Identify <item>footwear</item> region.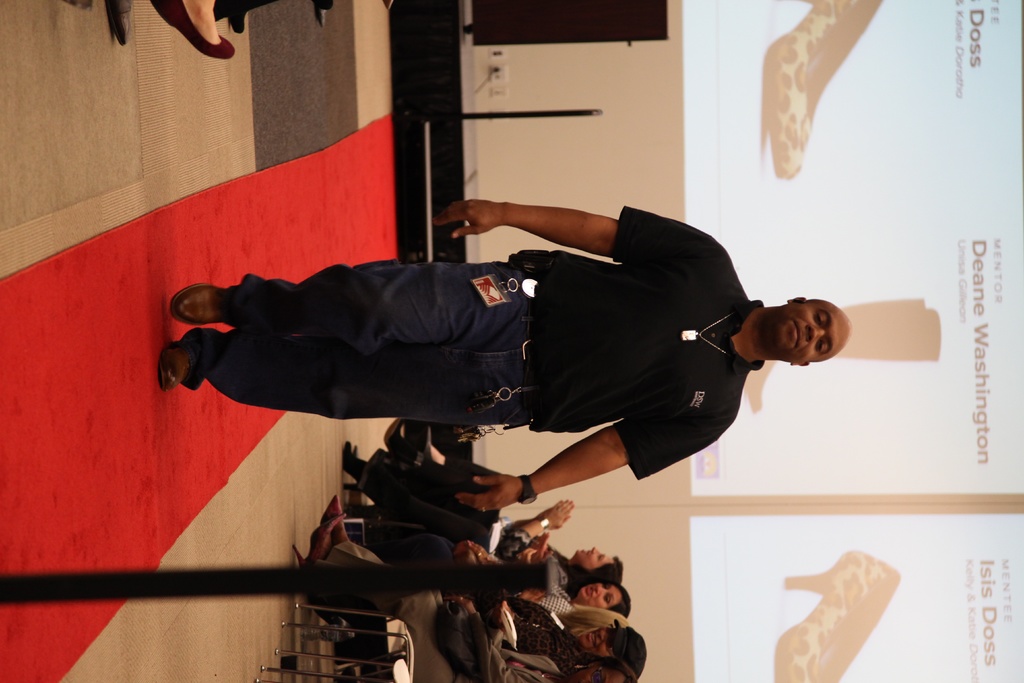
Region: locate(211, 0, 250, 36).
